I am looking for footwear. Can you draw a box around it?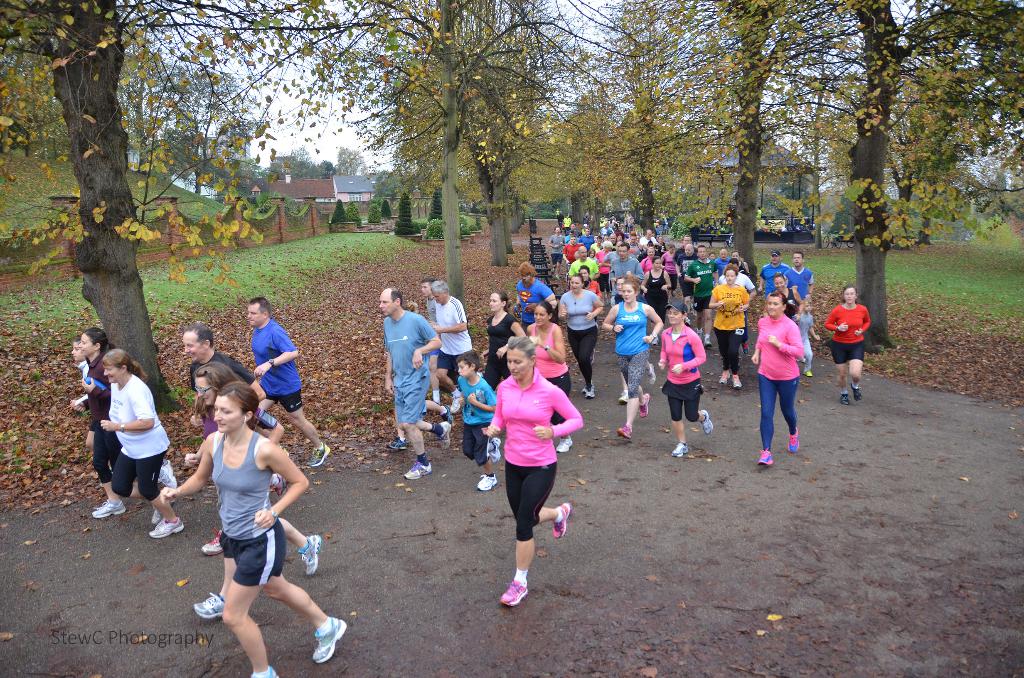
Sure, the bounding box is box=[300, 530, 321, 576].
